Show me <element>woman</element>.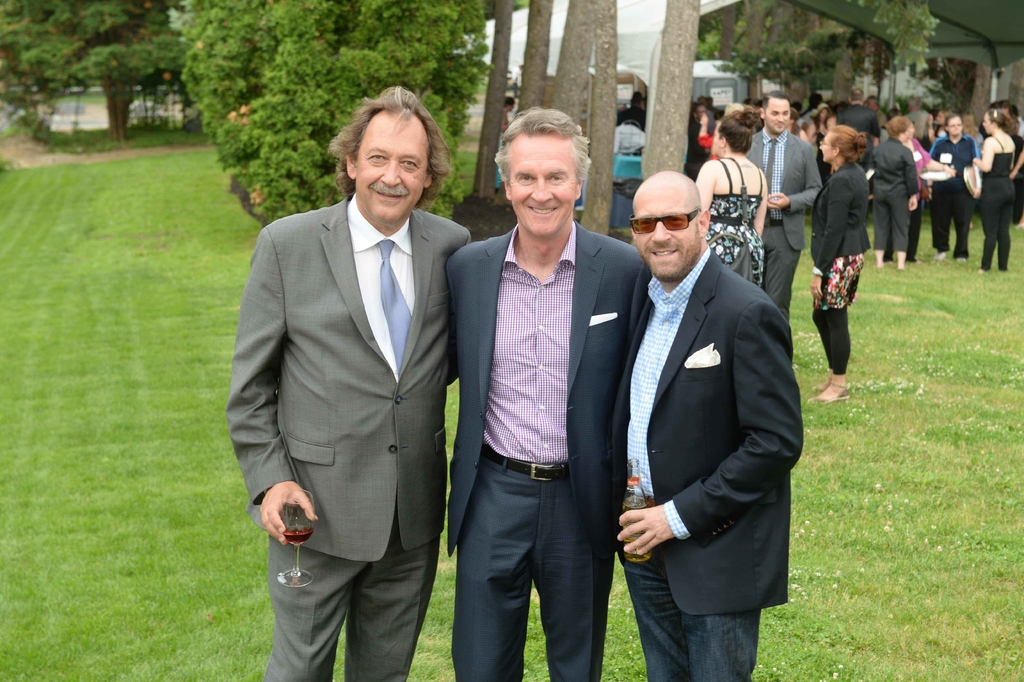
<element>woman</element> is here: rect(866, 119, 920, 267).
